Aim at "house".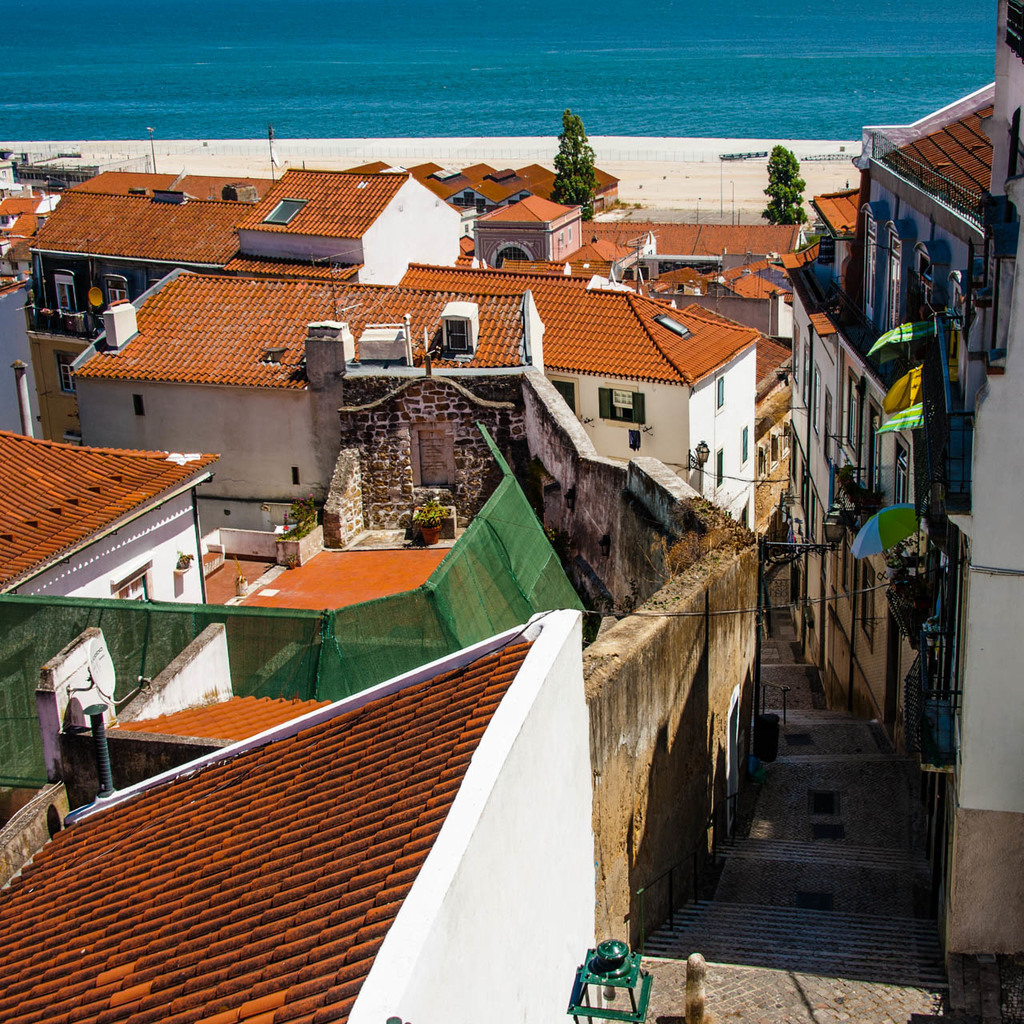
Aimed at 26,167,270,434.
